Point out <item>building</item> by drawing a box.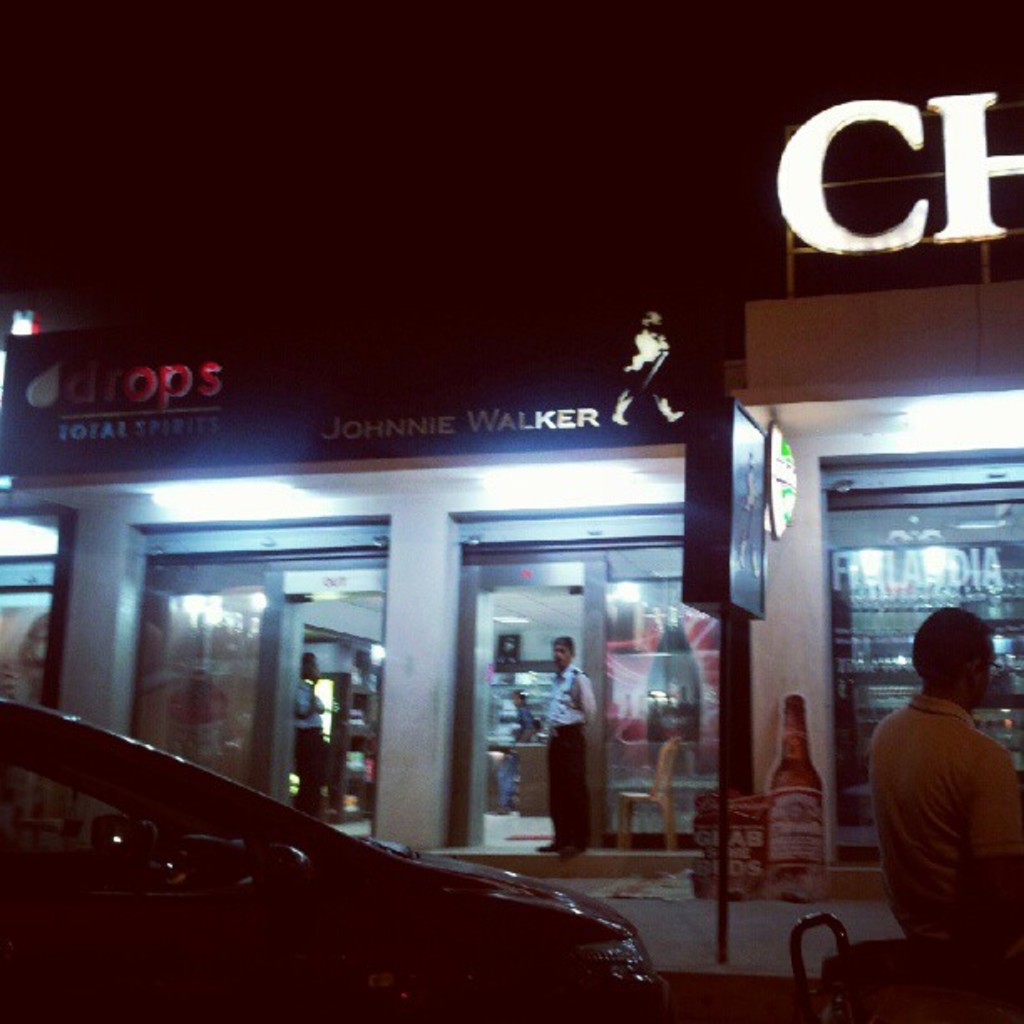
(left=0, top=84, right=1022, bottom=882).
